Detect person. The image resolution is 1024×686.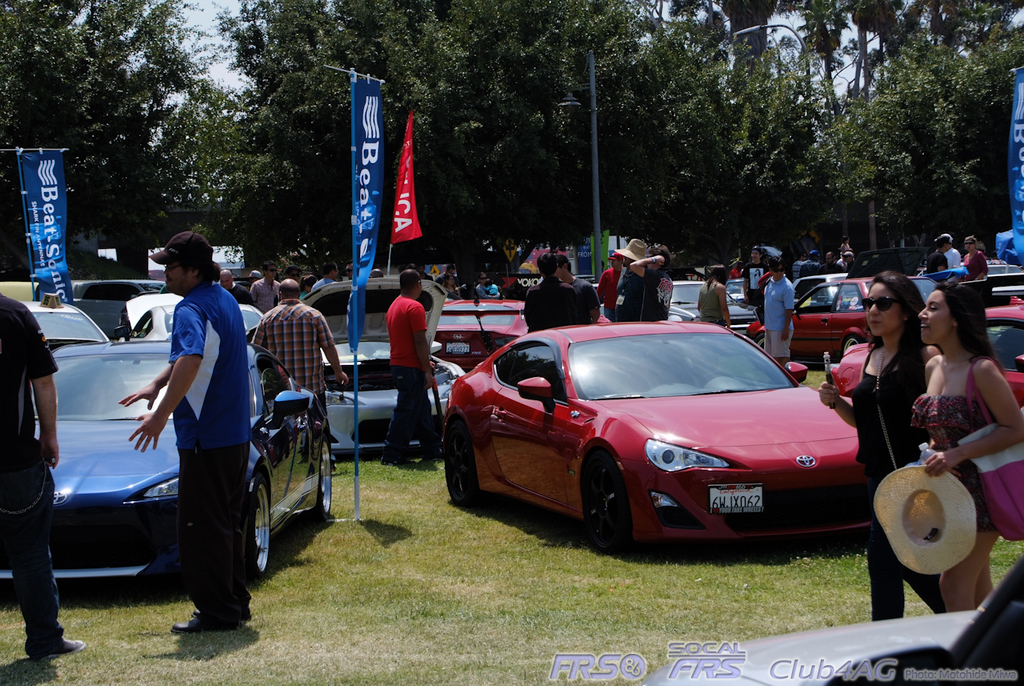
258, 271, 345, 439.
